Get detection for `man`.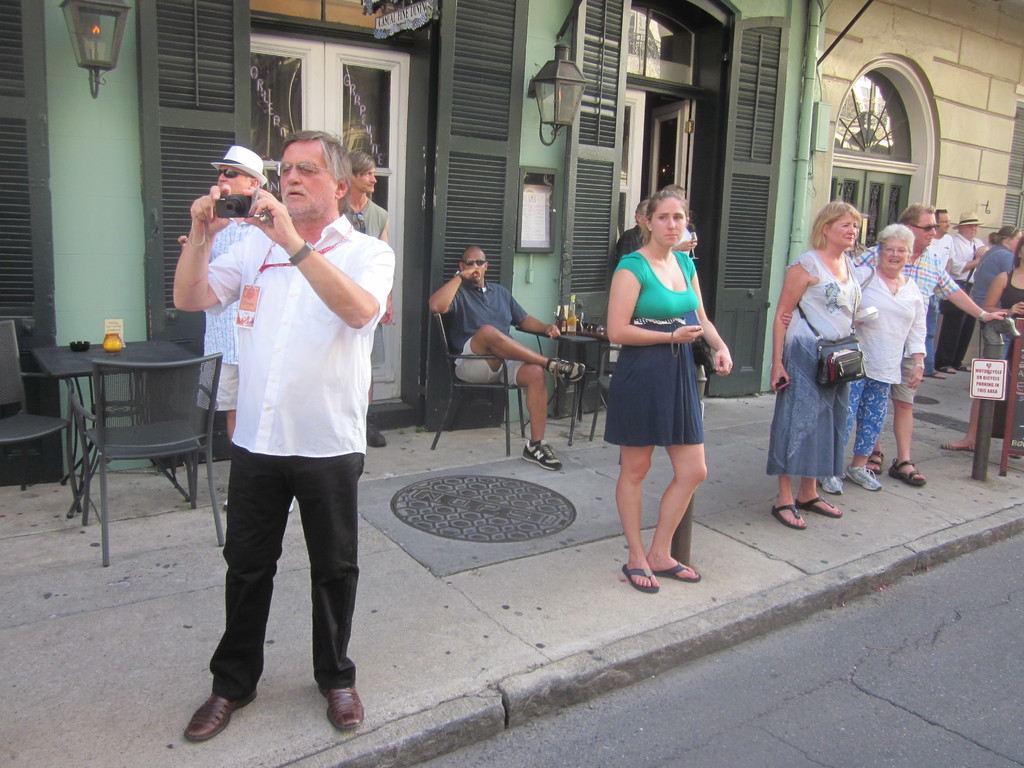
Detection: bbox=(175, 144, 271, 511).
